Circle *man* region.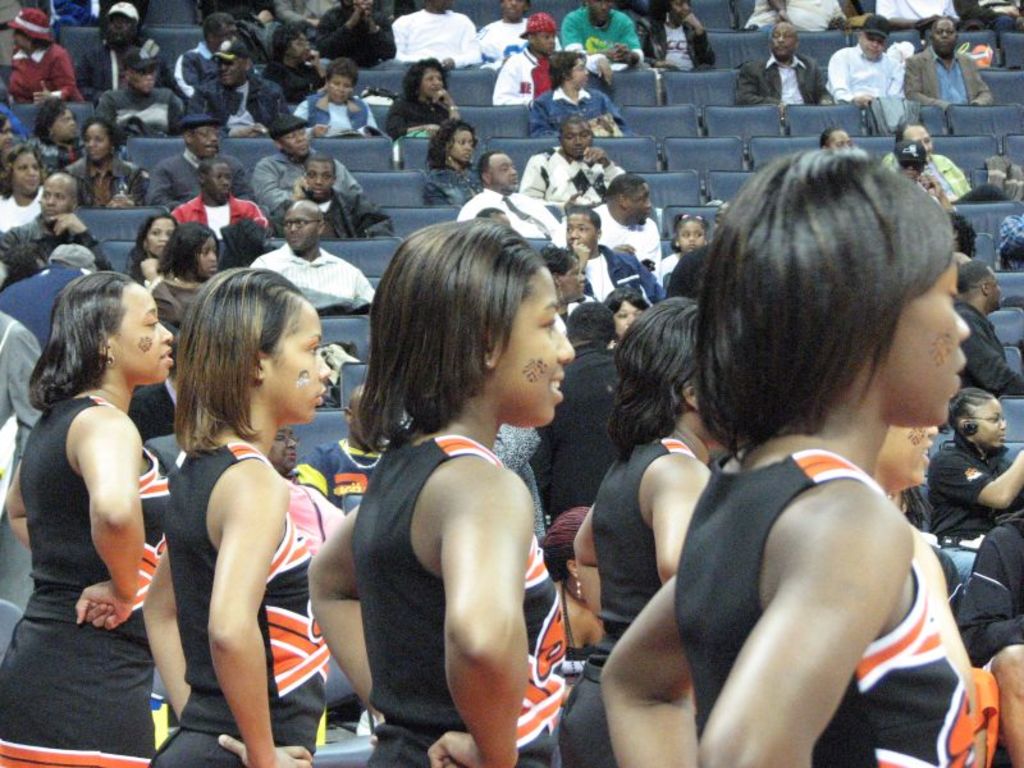
Region: l=250, t=113, r=367, b=212.
